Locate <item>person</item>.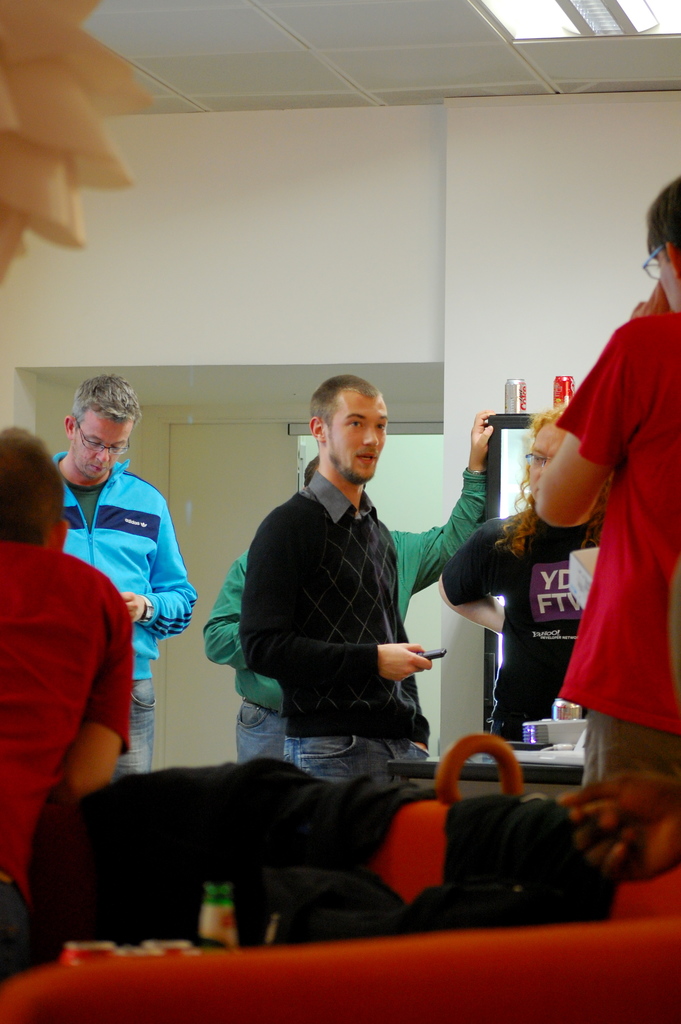
Bounding box: bbox=[559, 770, 680, 884].
